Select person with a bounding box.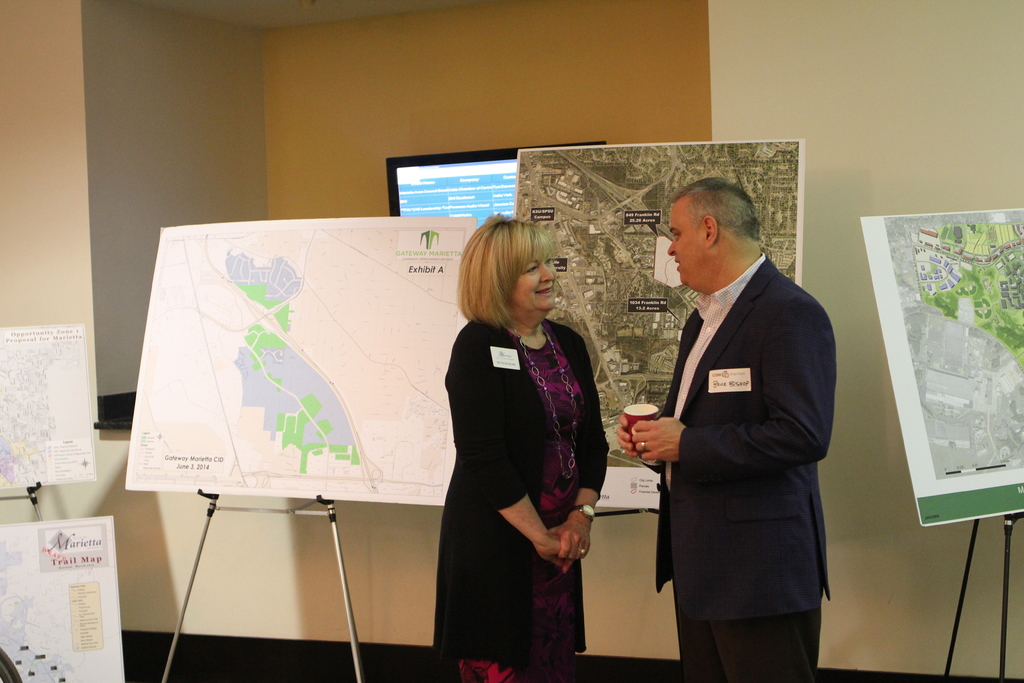
l=421, t=199, r=612, b=657.
